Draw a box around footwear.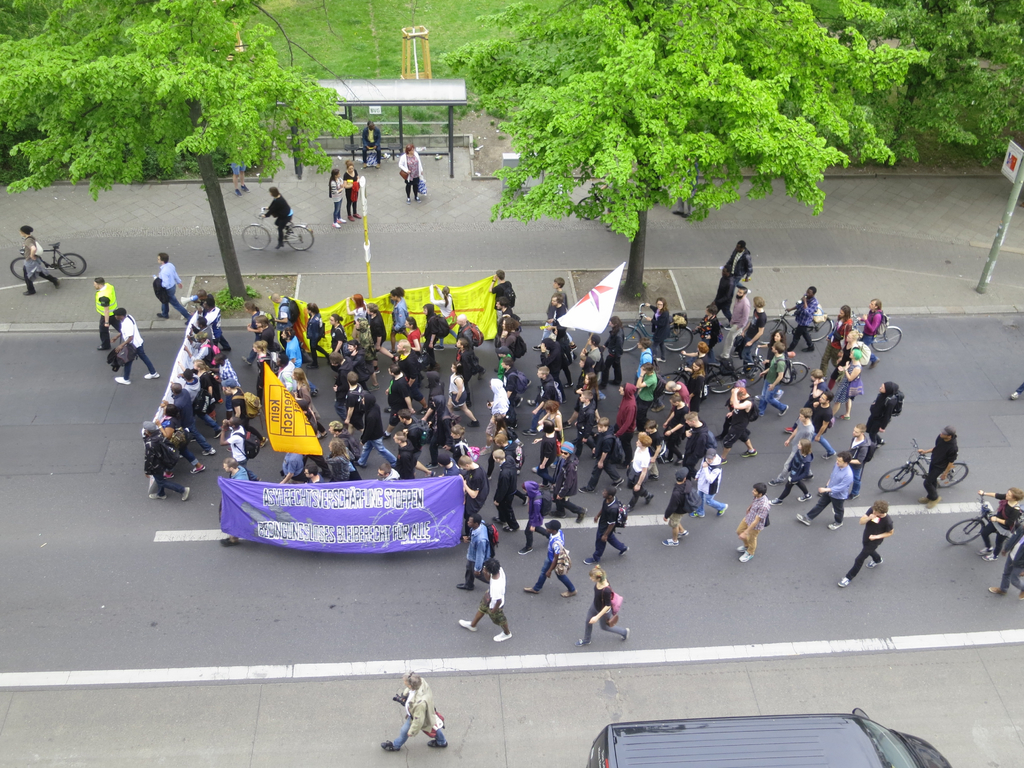
l=562, t=421, r=571, b=428.
